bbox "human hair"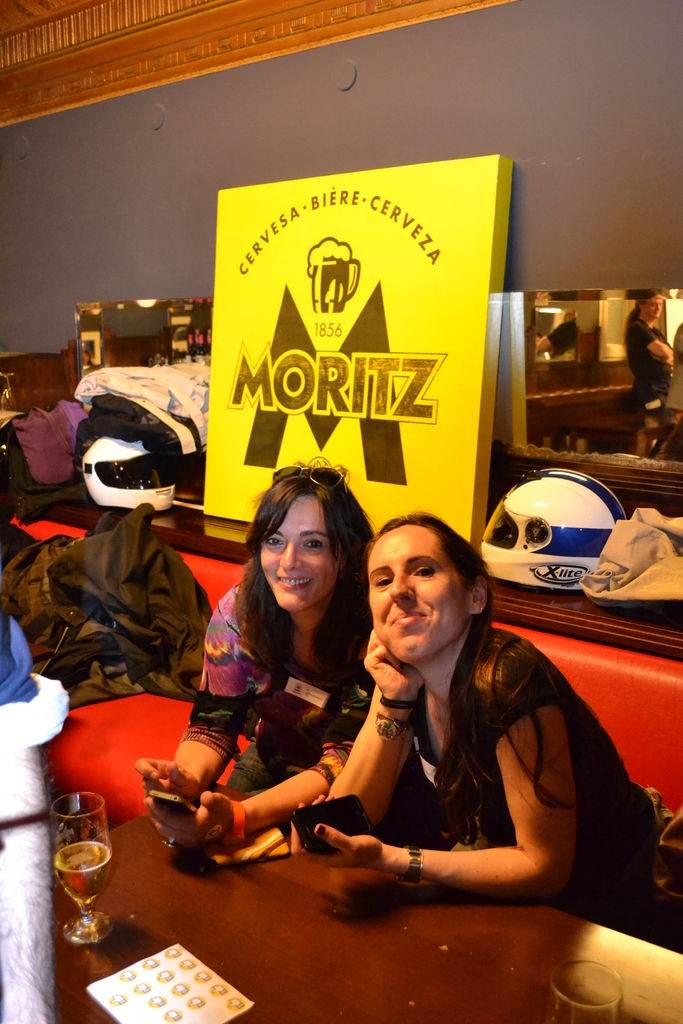
select_region(246, 472, 366, 646)
